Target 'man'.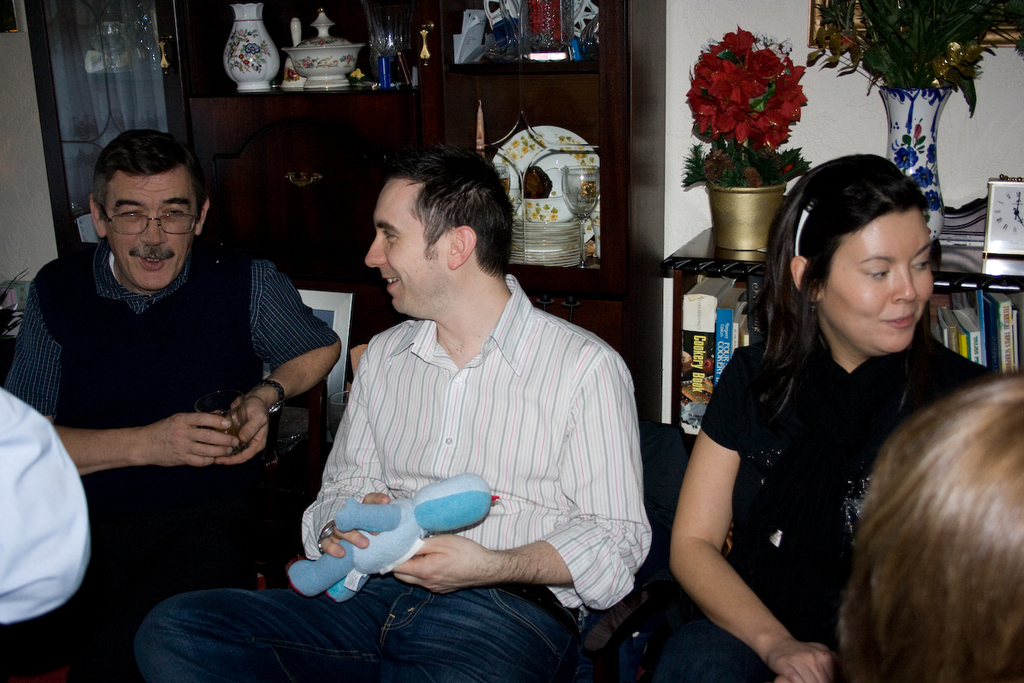
Target region: region(267, 108, 627, 643).
